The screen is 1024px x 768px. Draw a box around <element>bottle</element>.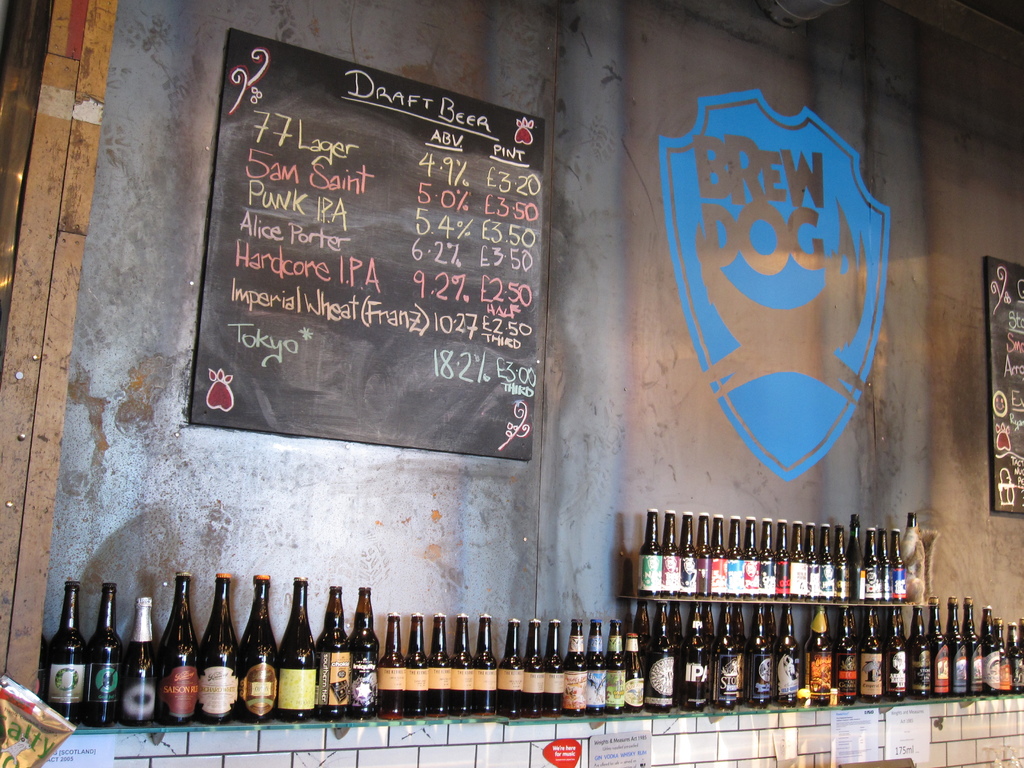
x1=52, y1=578, x2=87, y2=724.
